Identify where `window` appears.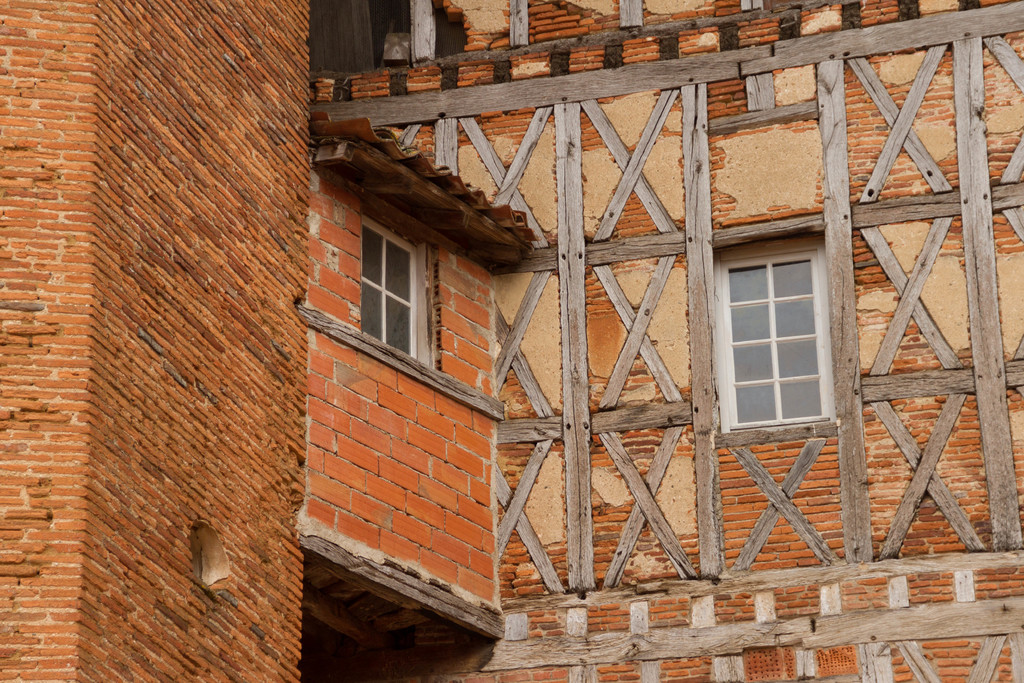
Appears at pyautogui.locateOnScreen(723, 233, 840, 433).
